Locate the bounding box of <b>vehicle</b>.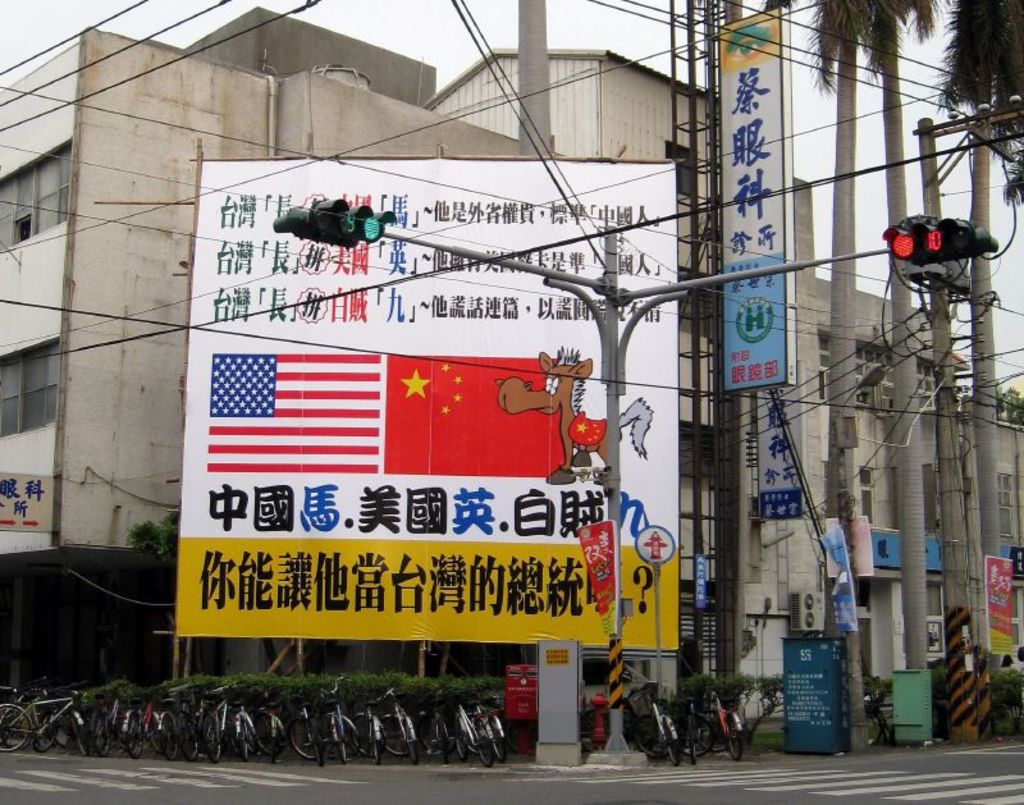
Bounding box: x1=355 y1=694 x2=387 y2=758.
